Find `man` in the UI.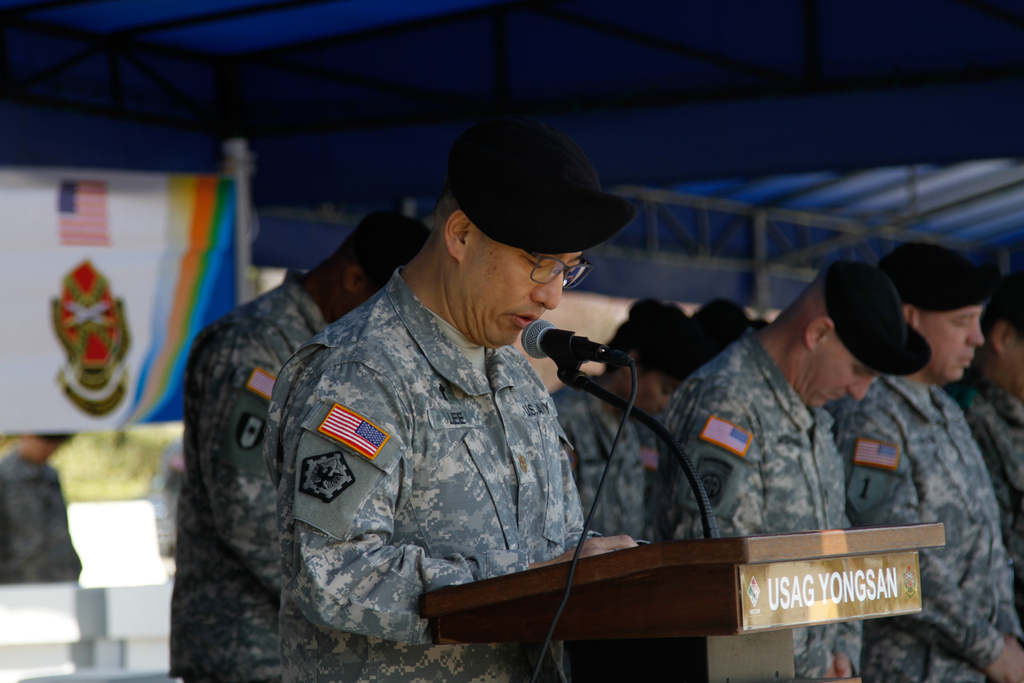
UI element at Rect(660, 247, 935, 682).
